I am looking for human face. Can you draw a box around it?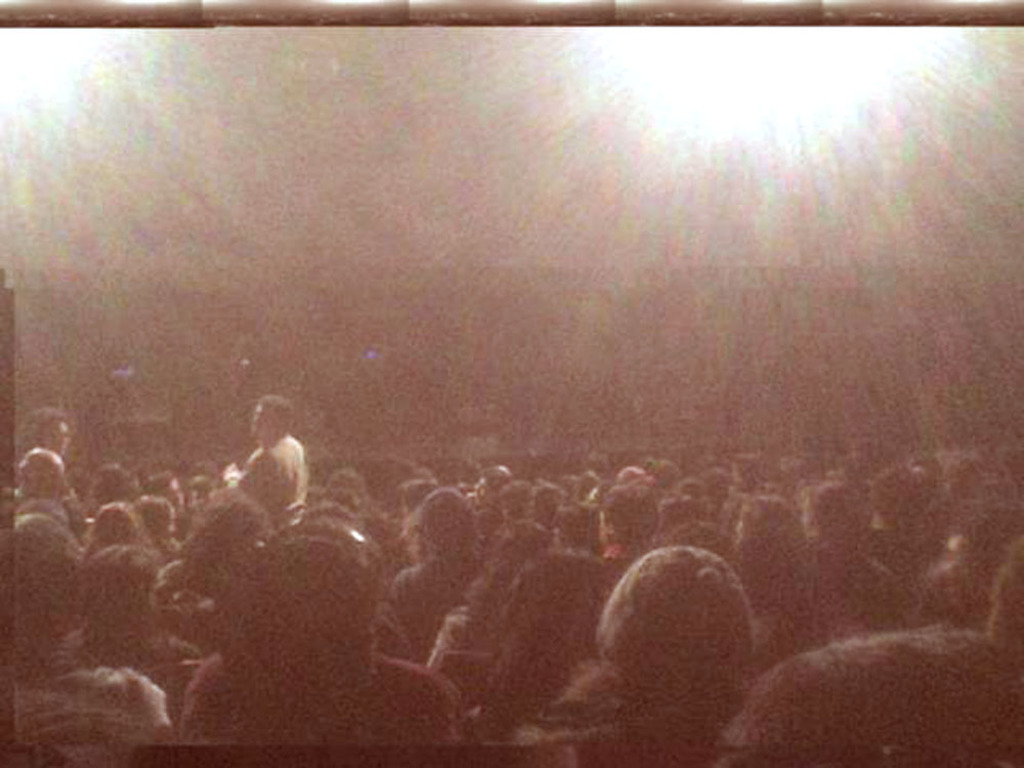
Sure, the bounding box is region(37, 415, 75, 452).
